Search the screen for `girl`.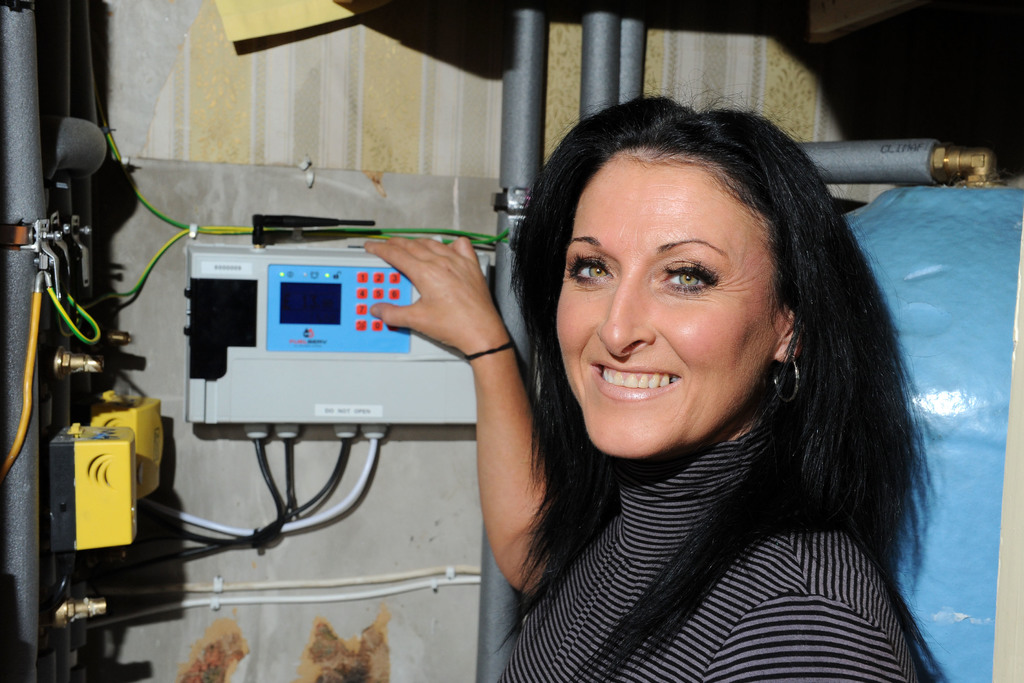
Found at [358,69,950,682].
